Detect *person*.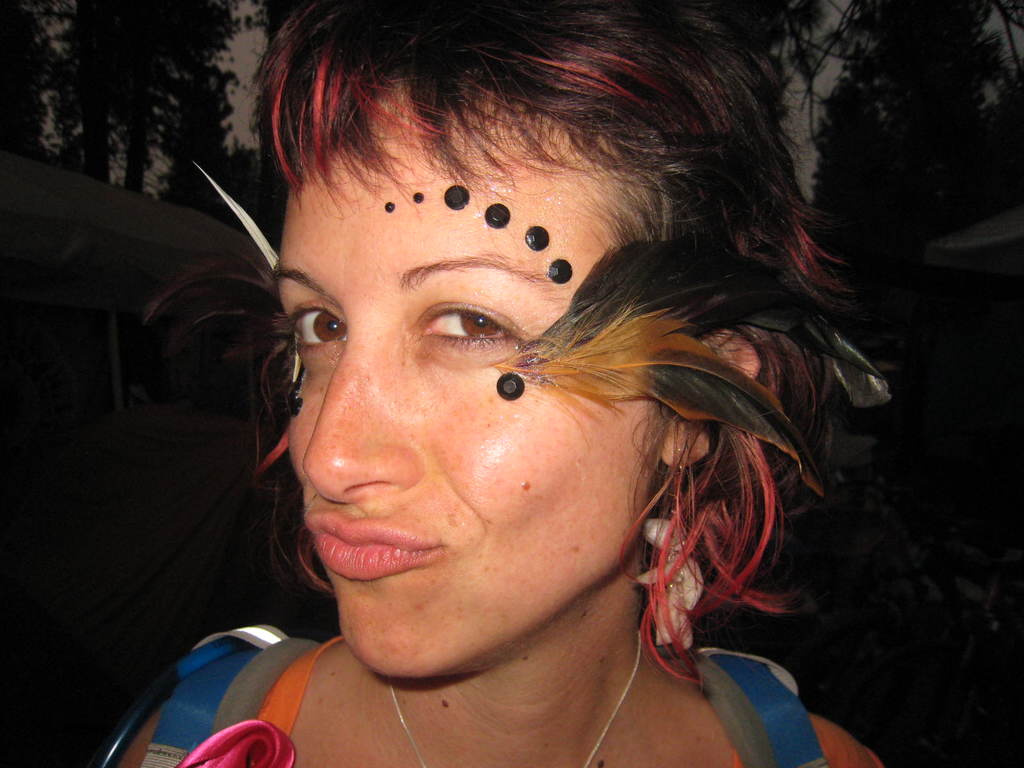
Detected at pyautogui.locateOnScreen(129, 18, 883, 767).
